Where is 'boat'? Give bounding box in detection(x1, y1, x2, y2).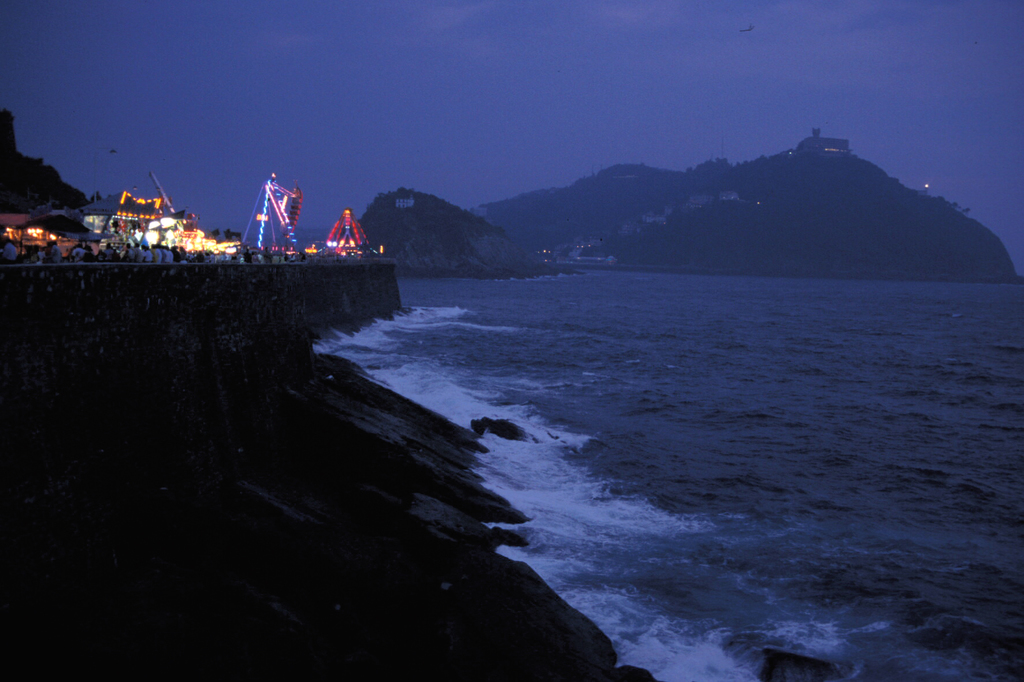
detection(12, 162, 422, 361).
